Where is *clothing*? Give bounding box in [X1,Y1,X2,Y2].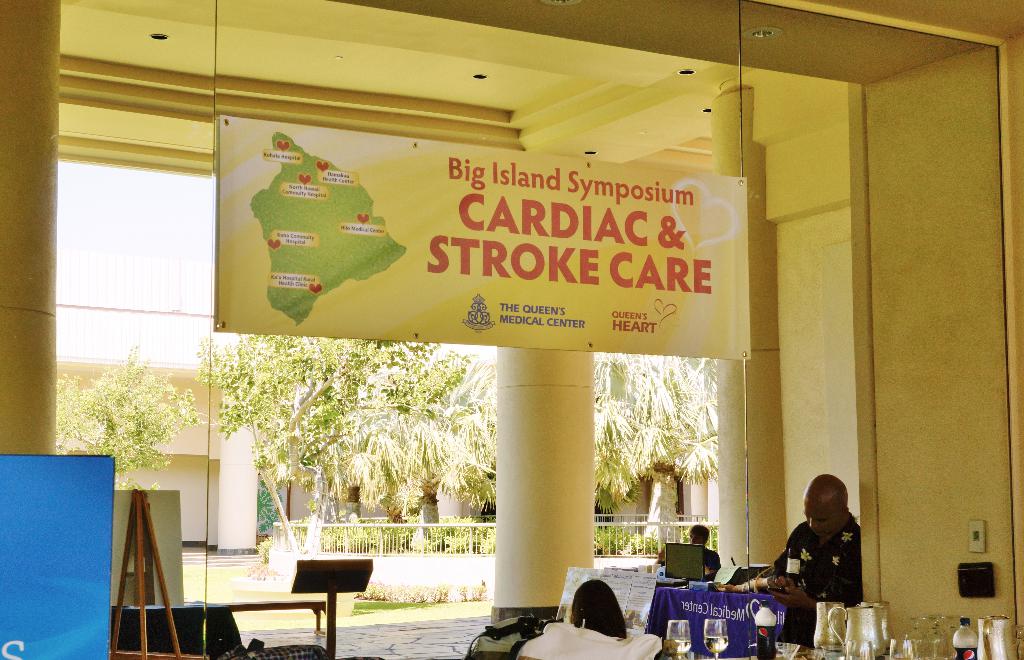
[787,515,873,618].
